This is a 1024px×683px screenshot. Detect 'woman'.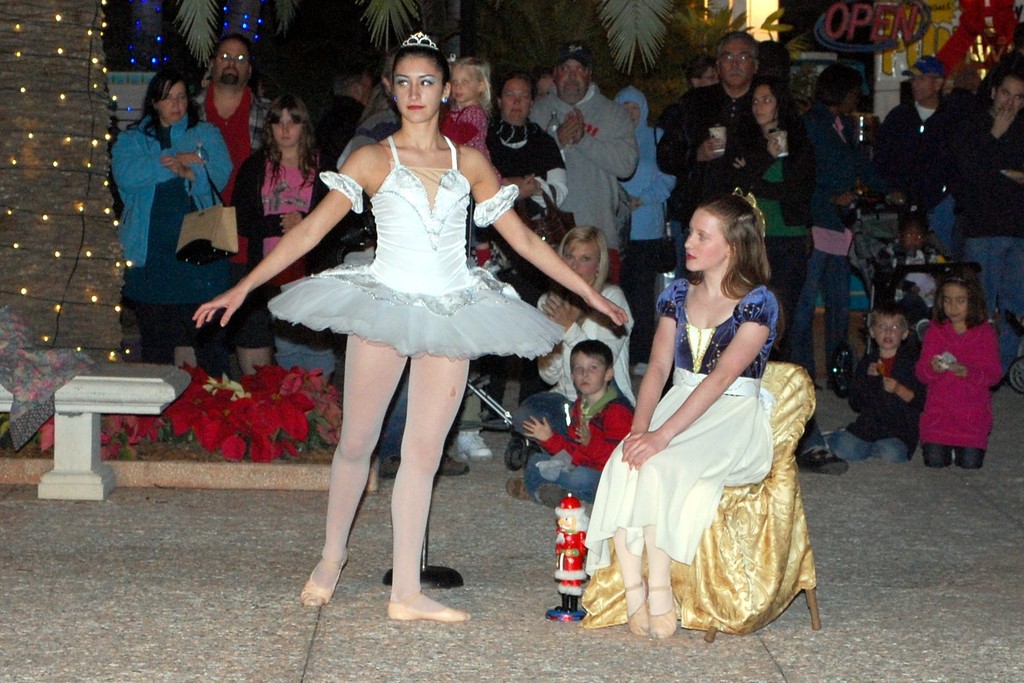
781, 64, 881, 390.
